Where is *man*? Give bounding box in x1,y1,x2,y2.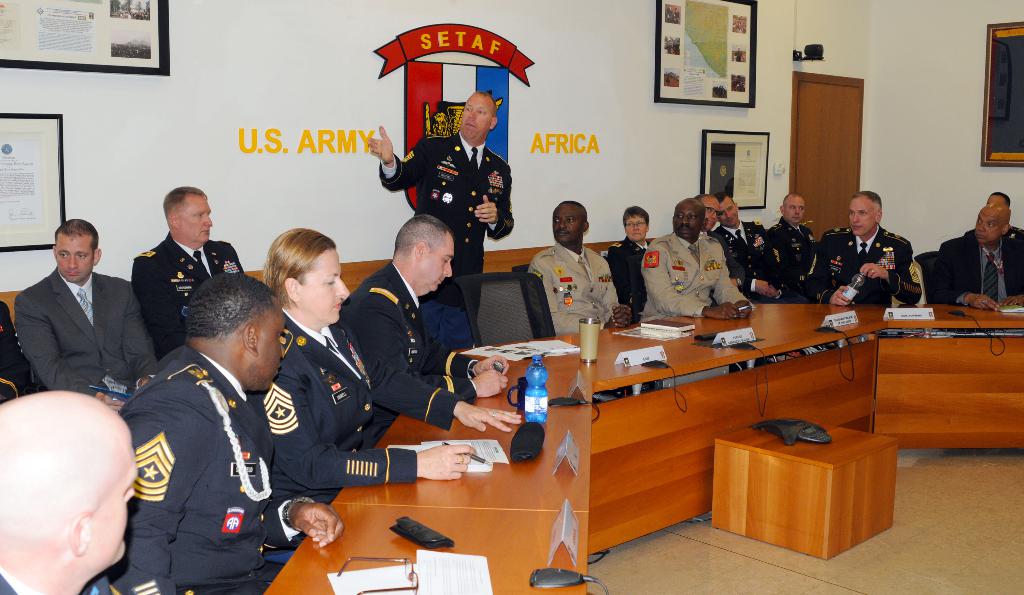
769,191,819,290.
